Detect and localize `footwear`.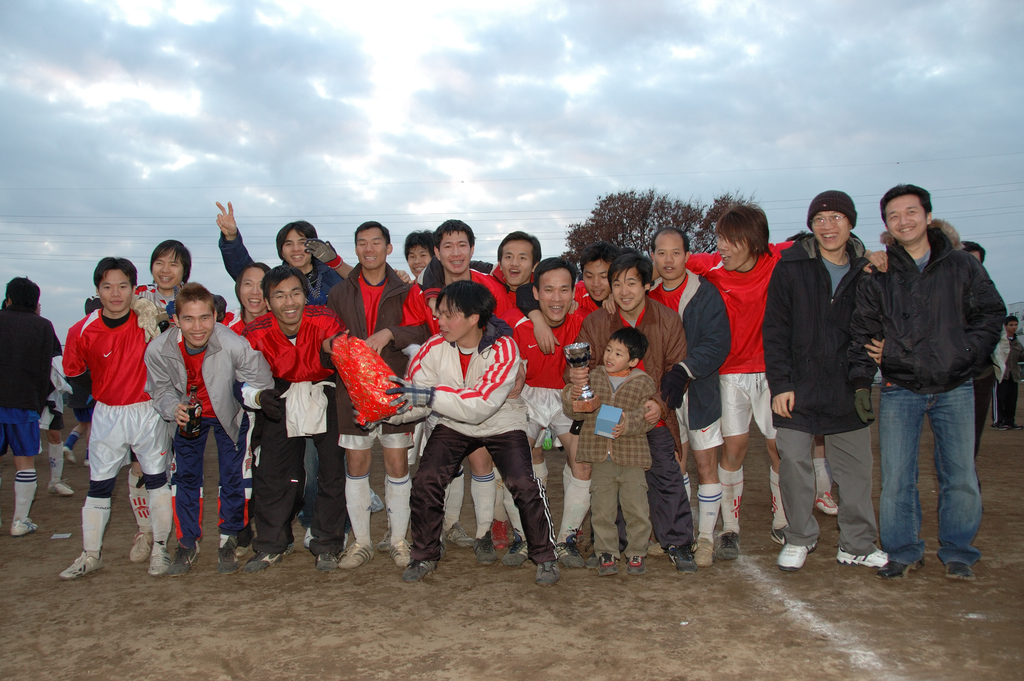
Localized at x1=835, y1=541, x2=889, y2=569.
